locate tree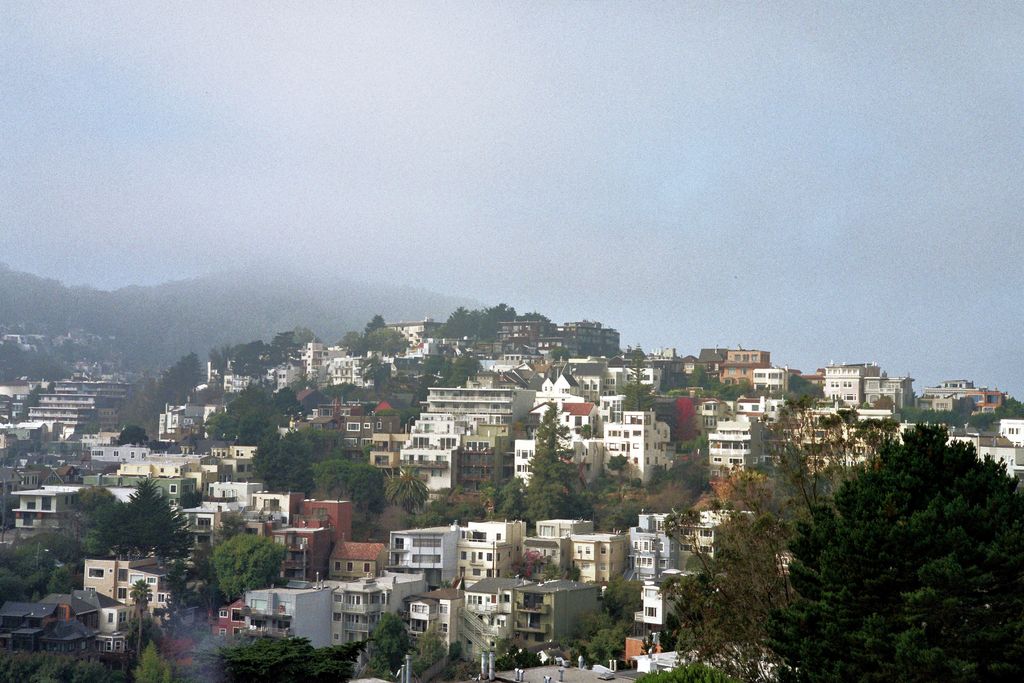
[448, 485, 492, 521]
